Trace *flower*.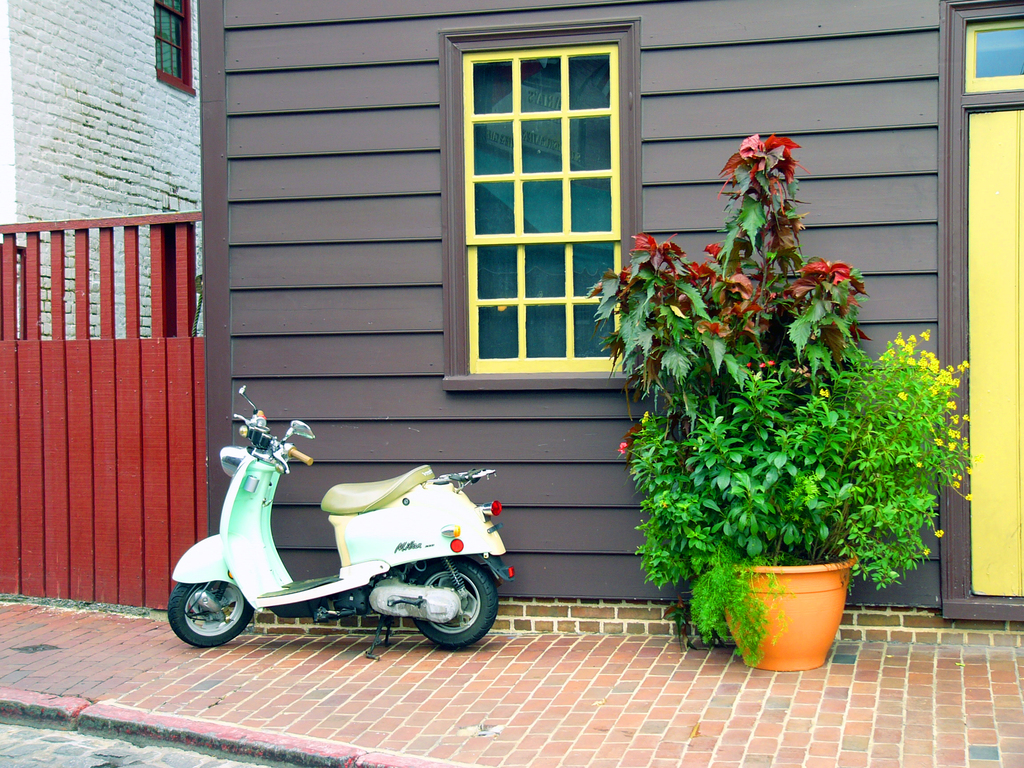
Traced to 768,360,773,365.
